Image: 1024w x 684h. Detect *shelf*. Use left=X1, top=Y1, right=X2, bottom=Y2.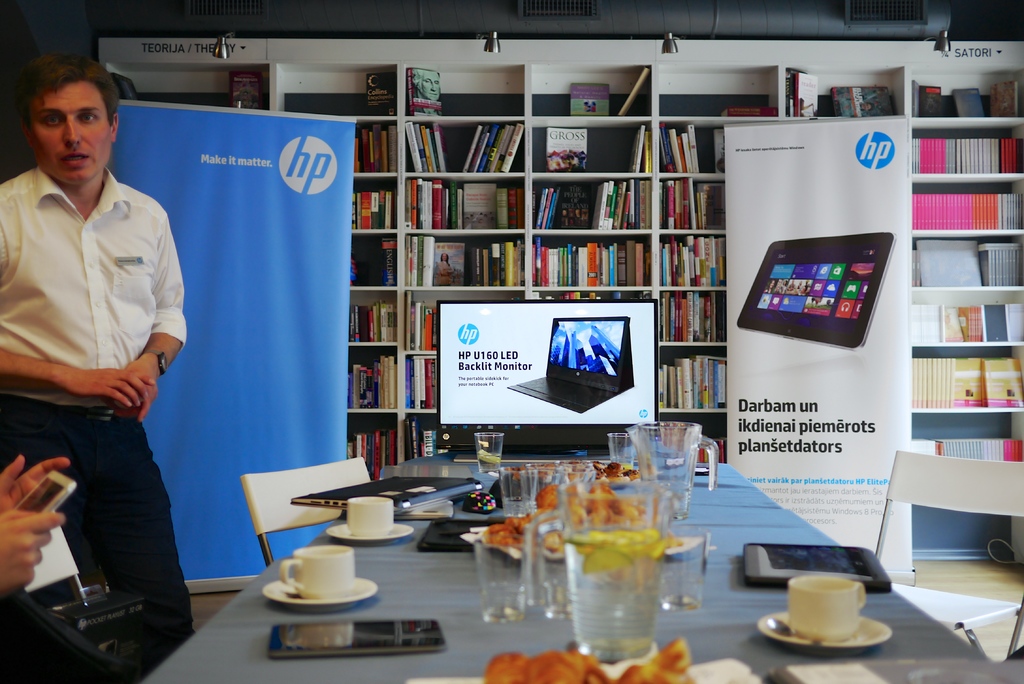
left=907, top=172, right=1023, bottom=238.
